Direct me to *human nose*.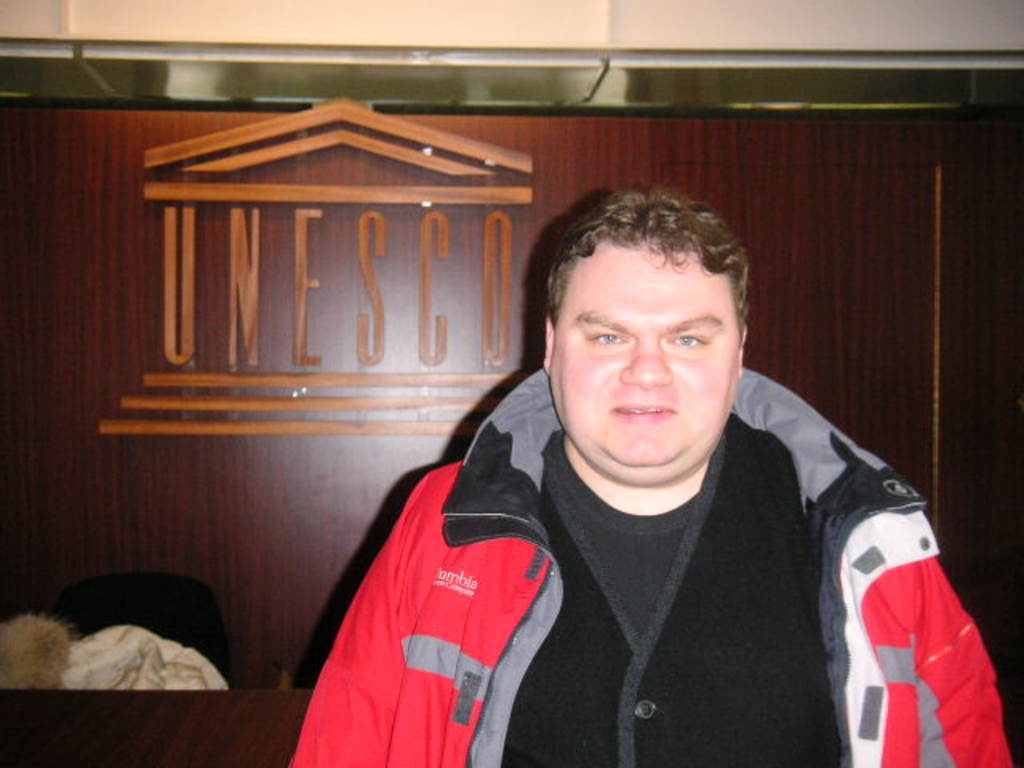
Direction: 622,341,670,390.
